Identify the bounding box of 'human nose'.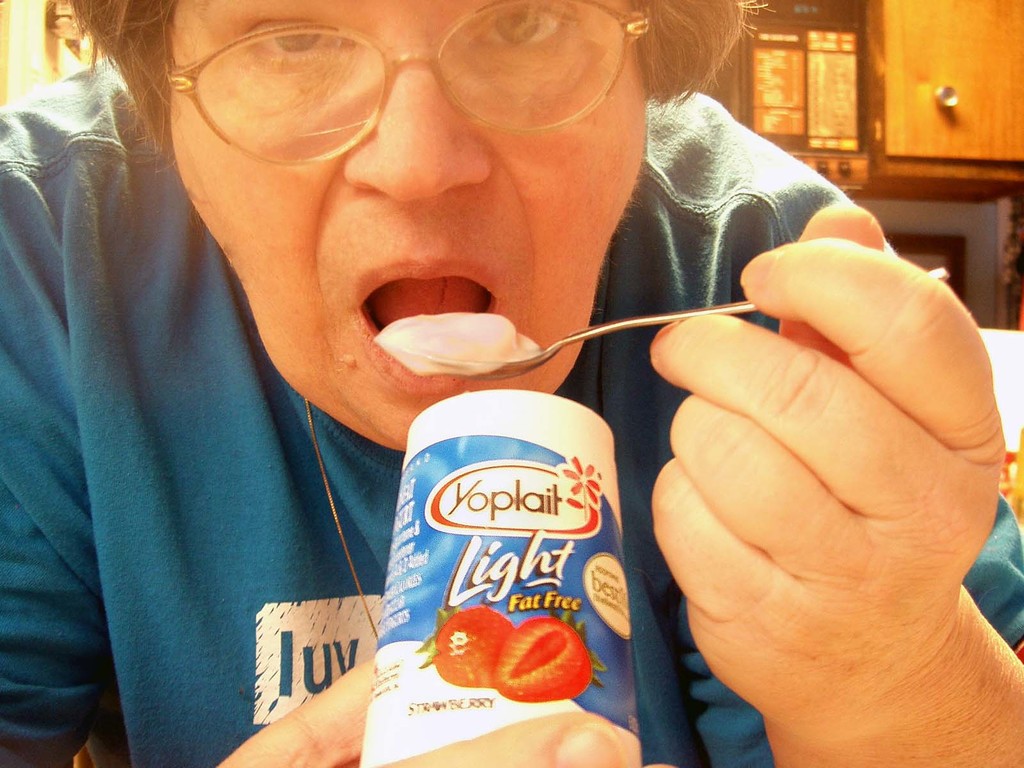
{"x1": 335, "y1": 54, "x2": 490, "y2": 200}.
